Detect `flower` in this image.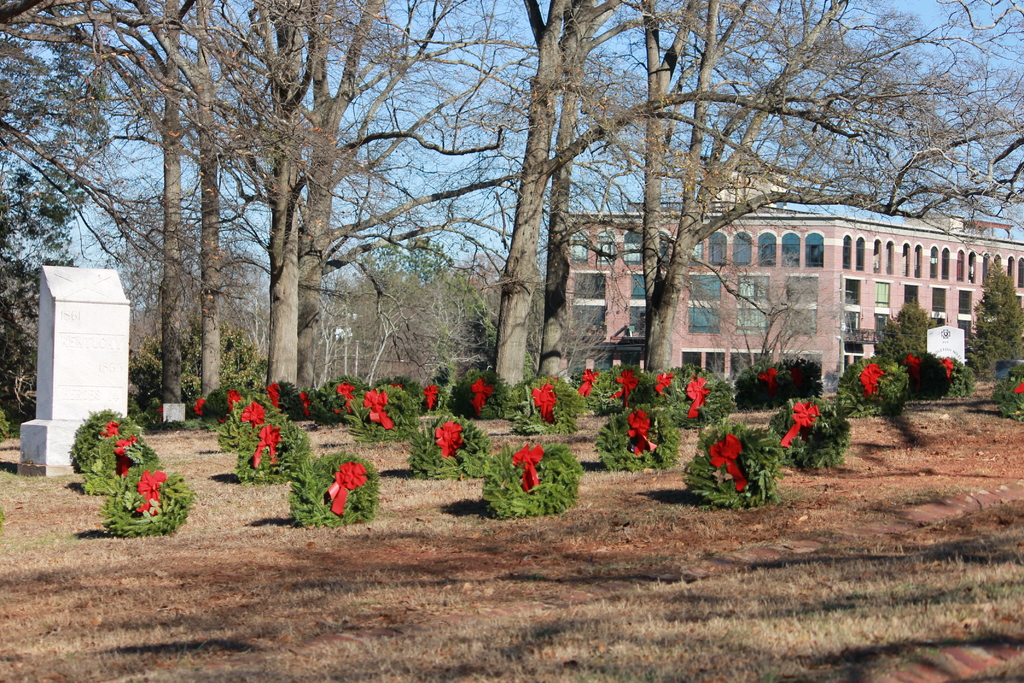
Detection: <region>899, 352, 920, 377</region>.
